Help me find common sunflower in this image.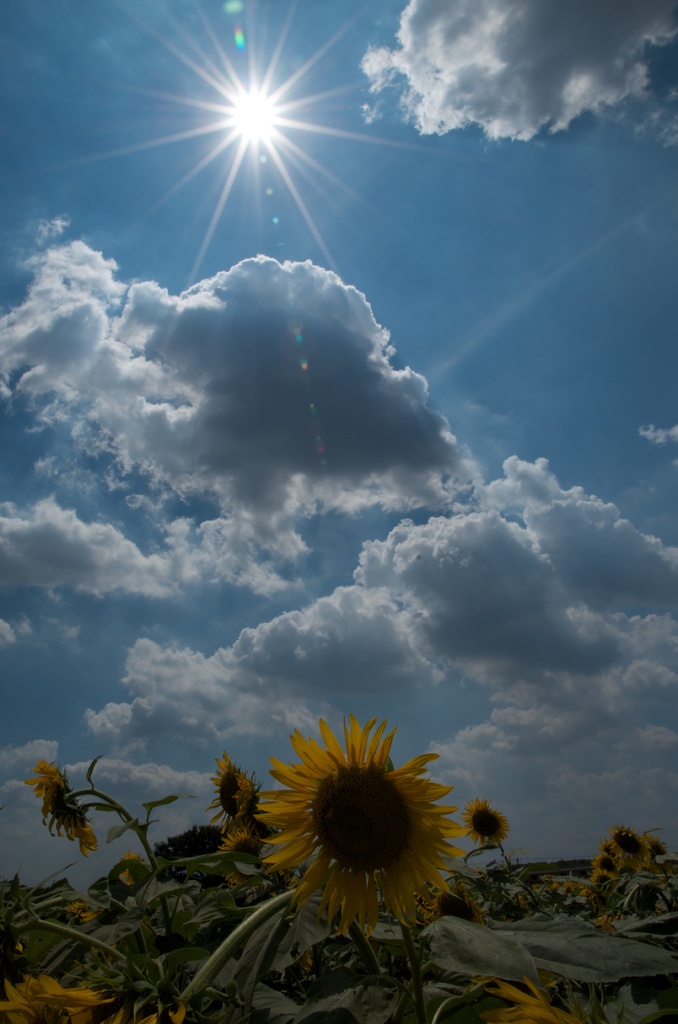
Found it: l=0, t=955, r=112, b=1023.
